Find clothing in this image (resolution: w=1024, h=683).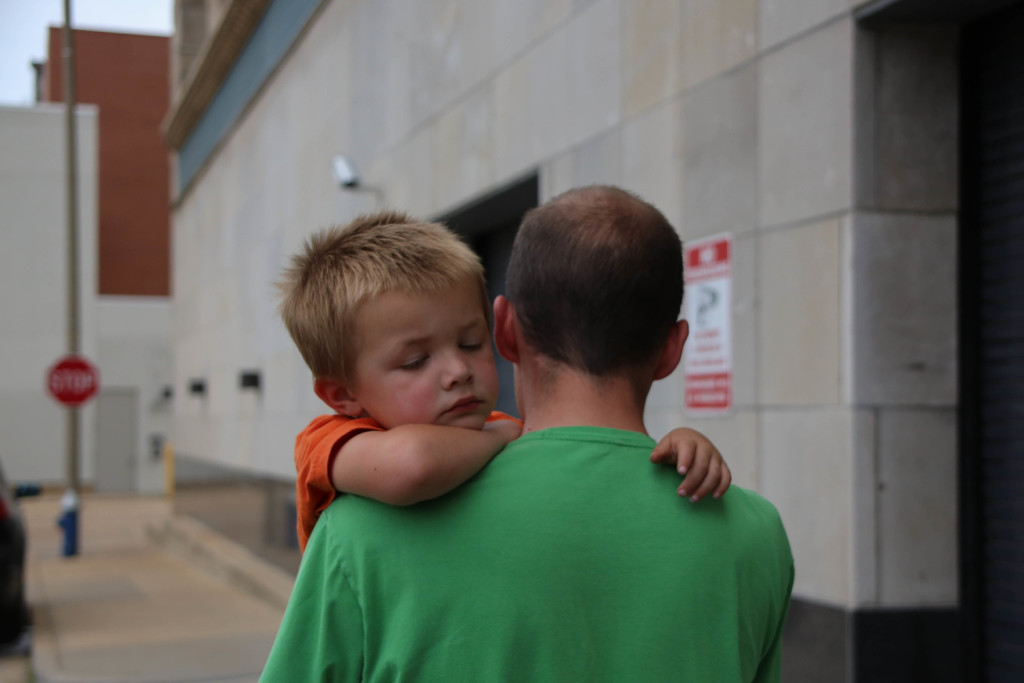
select_region(278, 363, 793, 674).
